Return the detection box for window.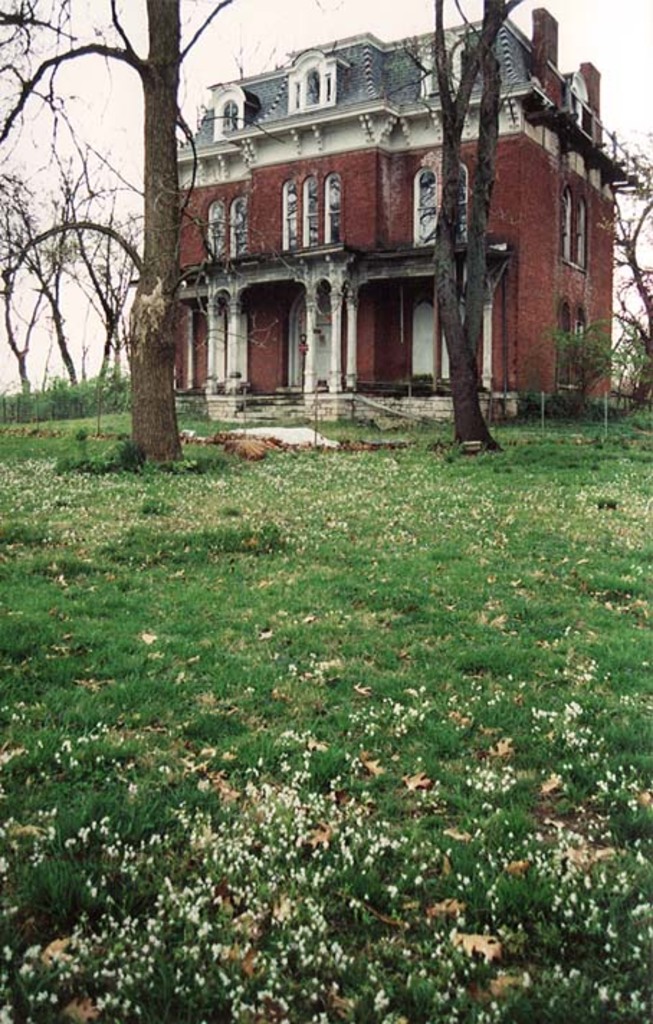
rect(276, 173, 344, 250).
